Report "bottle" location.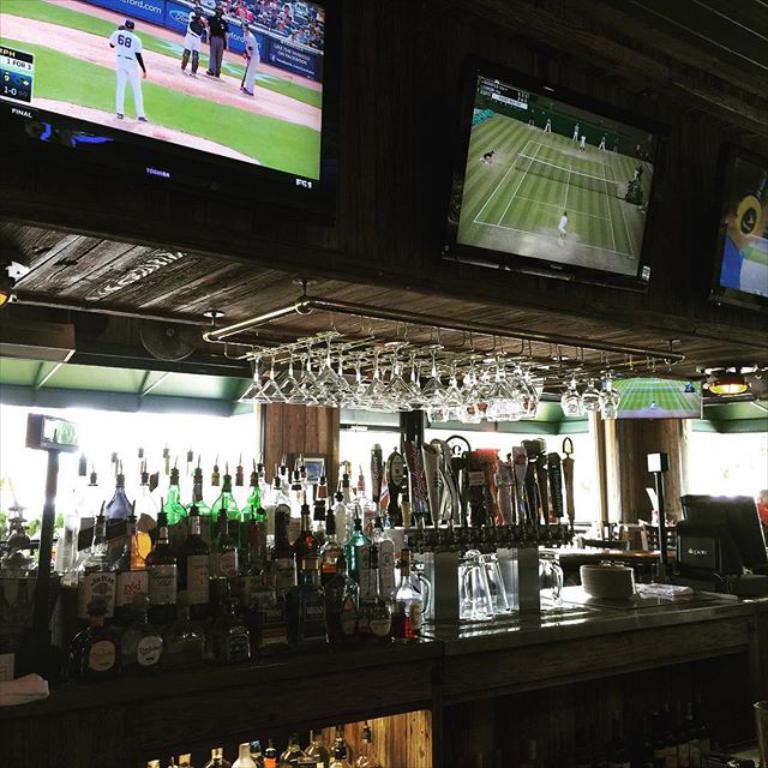
Report: <bbox>240, 460, 270, 577</bbox>.
